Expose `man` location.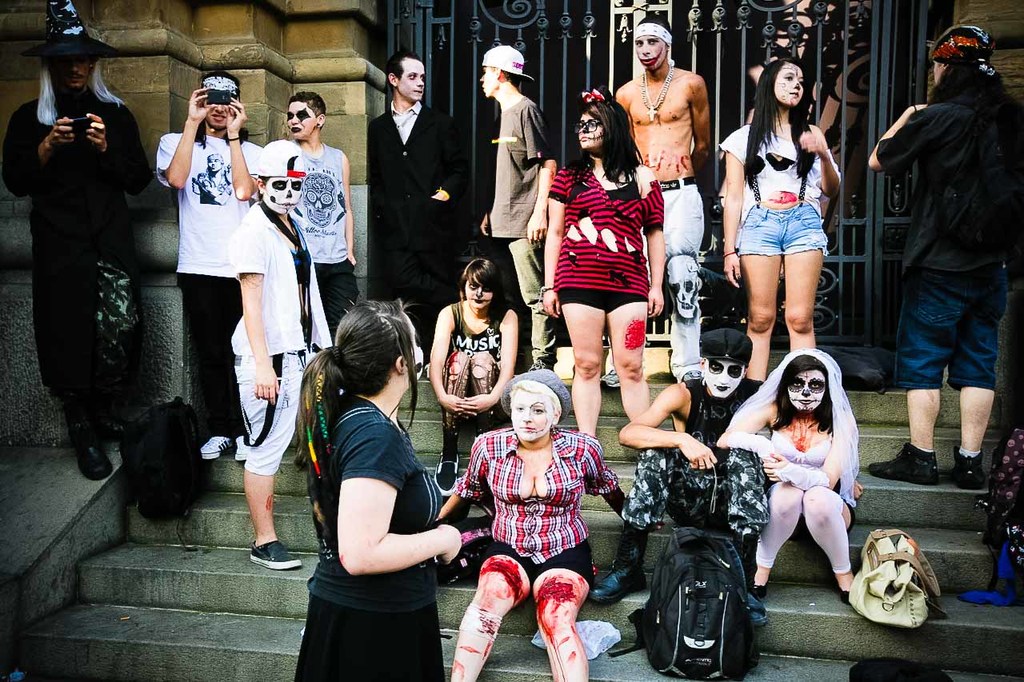
Exposed at rect(361, 55, 466, 380).
